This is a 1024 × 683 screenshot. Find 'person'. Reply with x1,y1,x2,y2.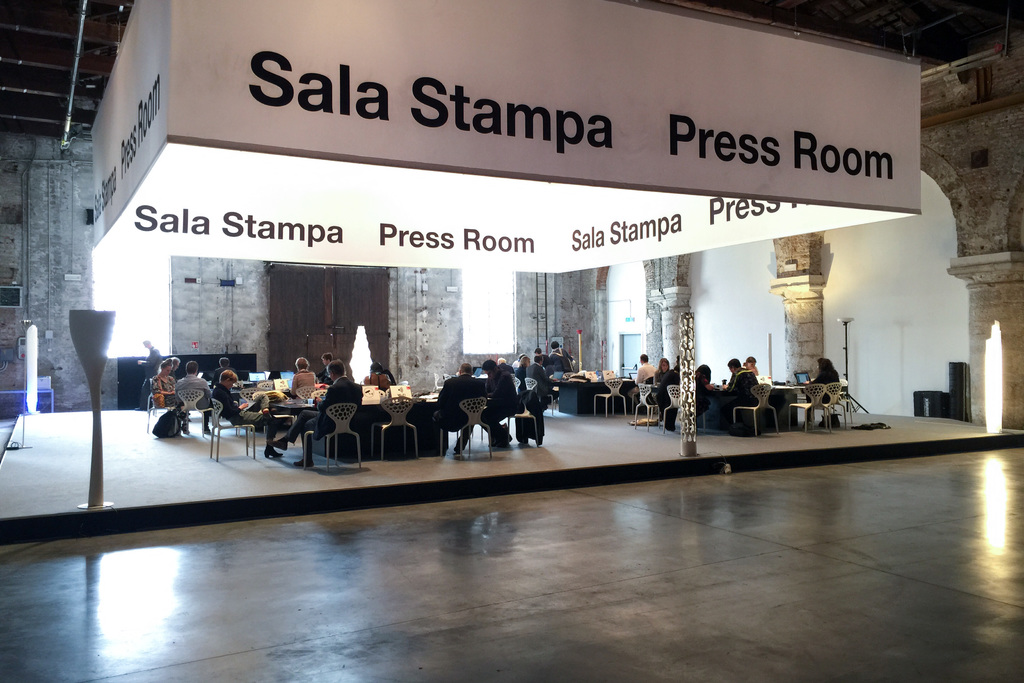
214,357,238,379.
